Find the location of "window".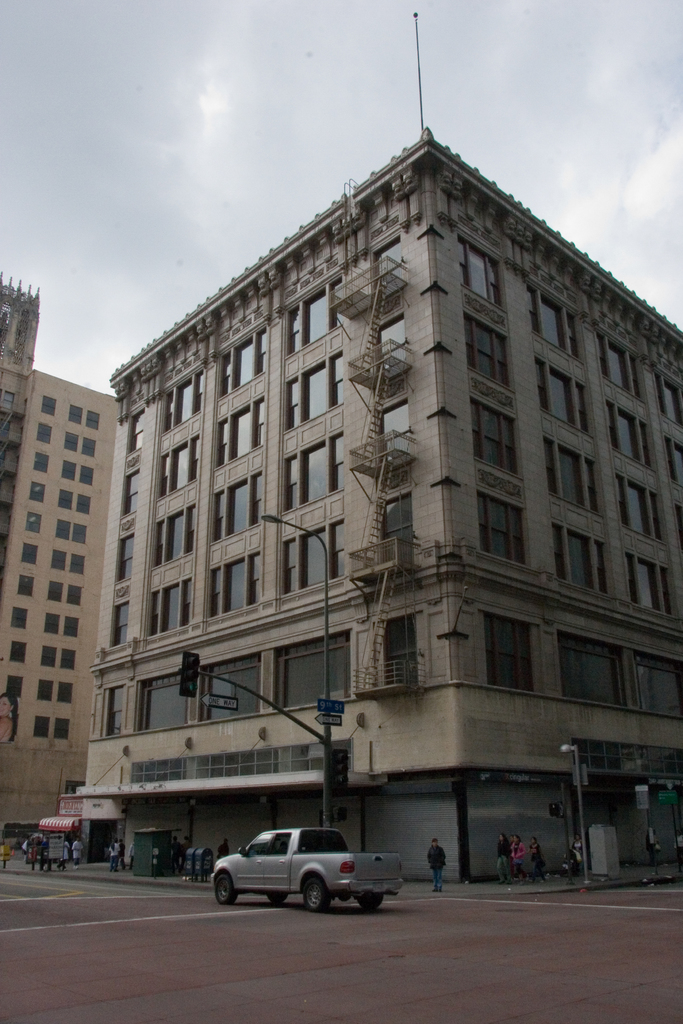
Location: box=[65, 589, 86, 607].
